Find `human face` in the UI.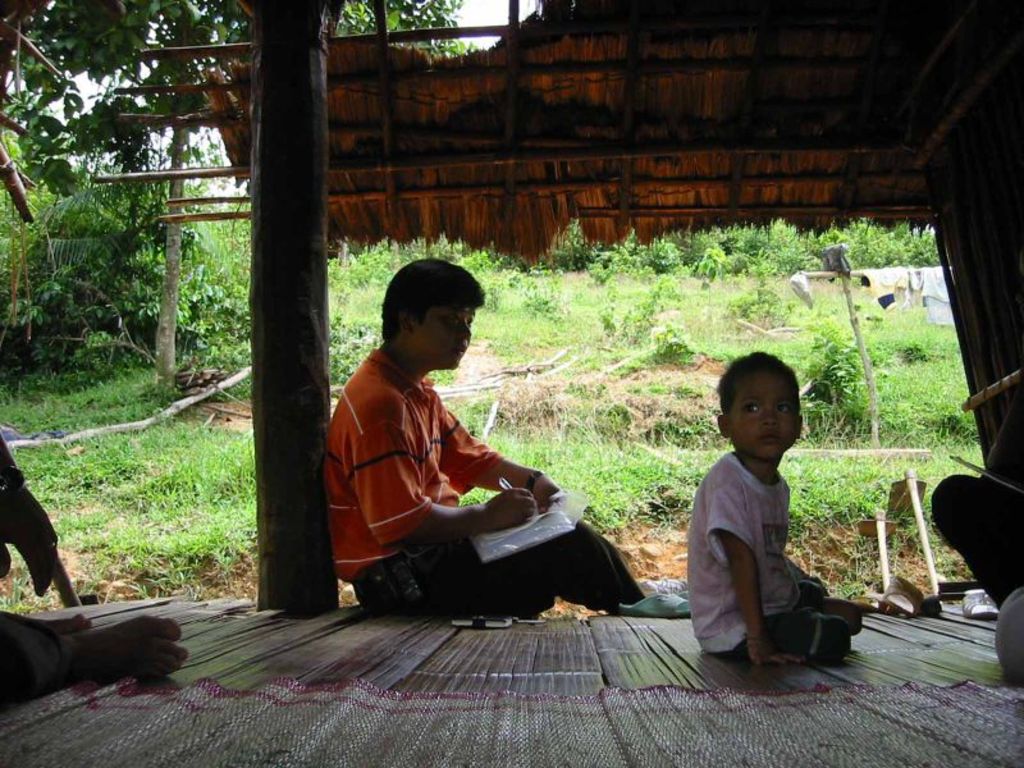
UI element at rect(416, 300, 472, 380).
